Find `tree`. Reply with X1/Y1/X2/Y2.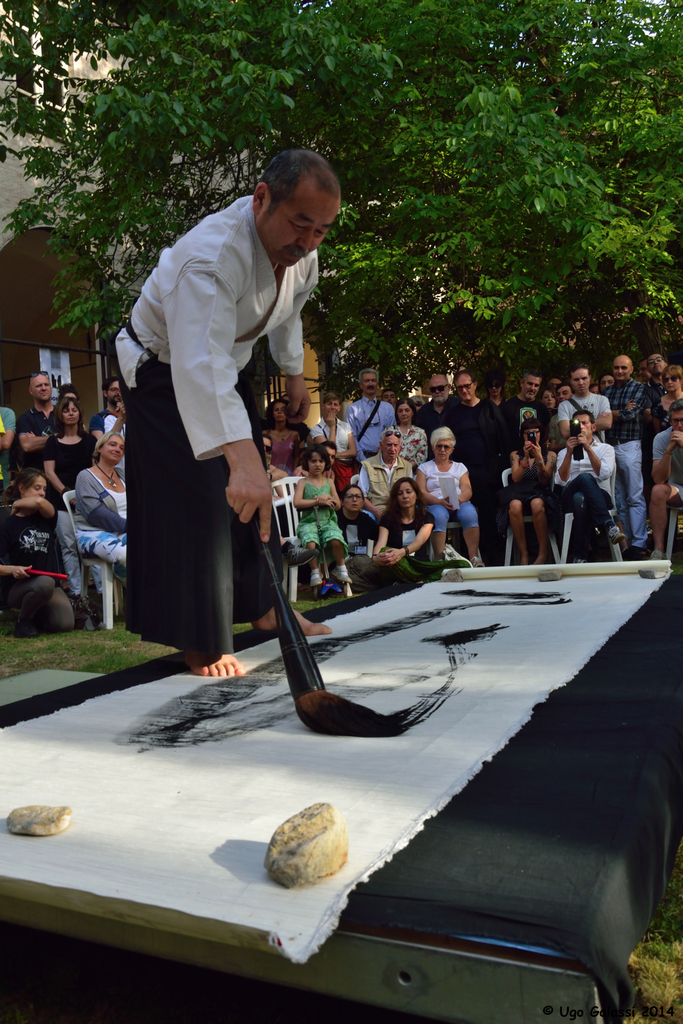
0/1/682/409.
